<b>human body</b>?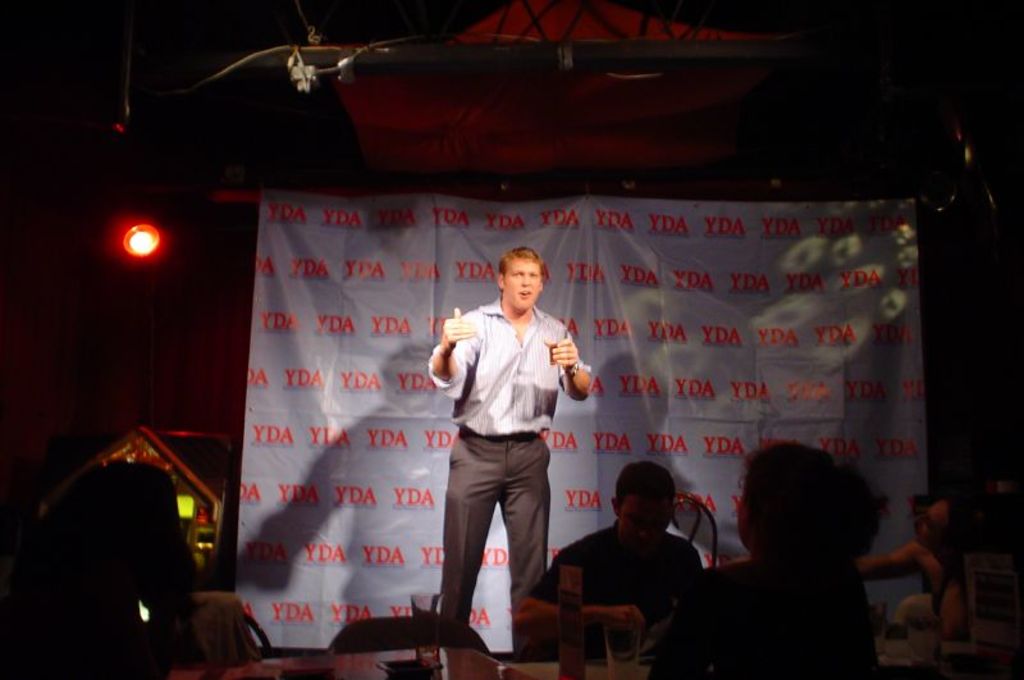
pyautogui.locateOnScreen(497, 517, 696, 660)
